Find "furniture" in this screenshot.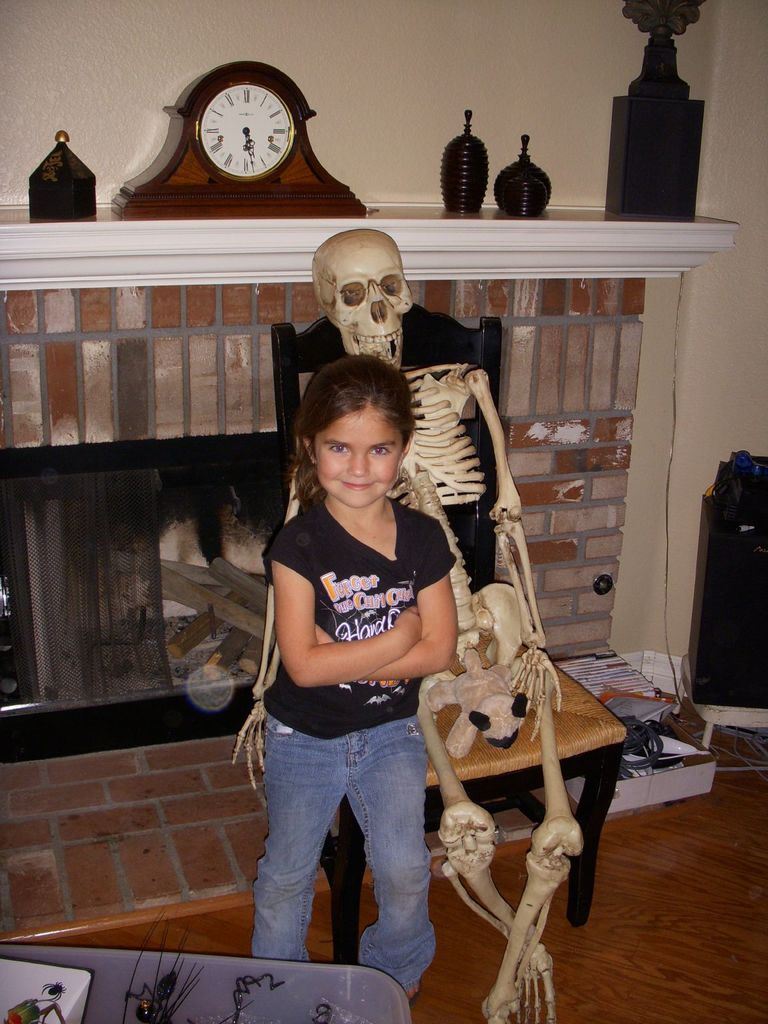
The bounding box for "furniture" is 271, 318, 633, 962.
